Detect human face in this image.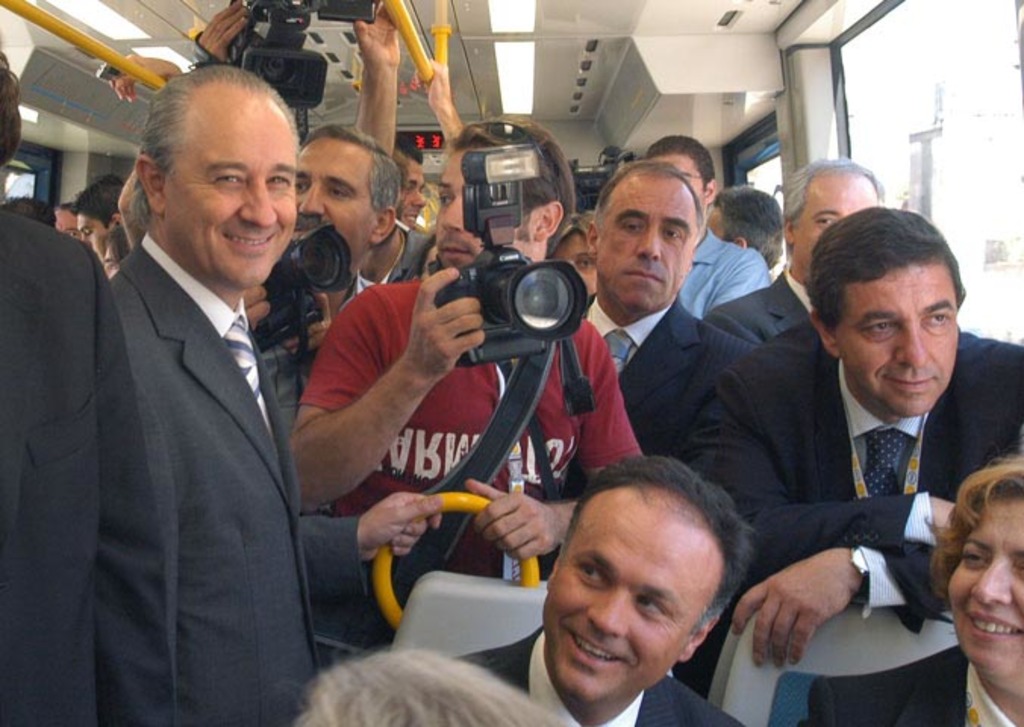
Detection: bbox(50, 206, 76, 236).
